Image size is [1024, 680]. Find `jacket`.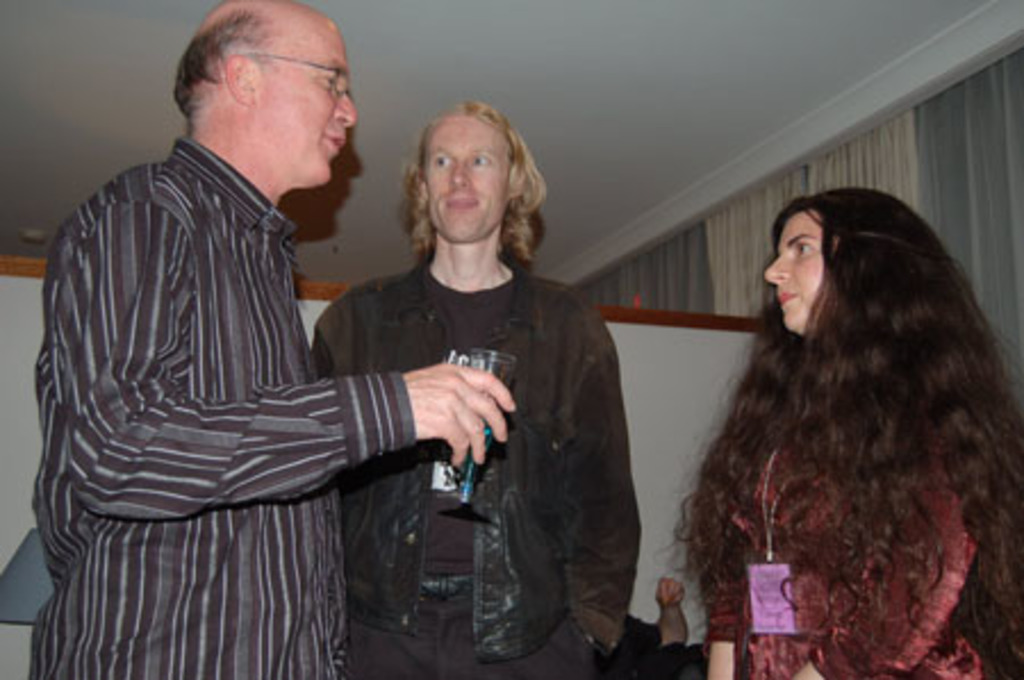
bbox=(309, 255, 644, 655).
